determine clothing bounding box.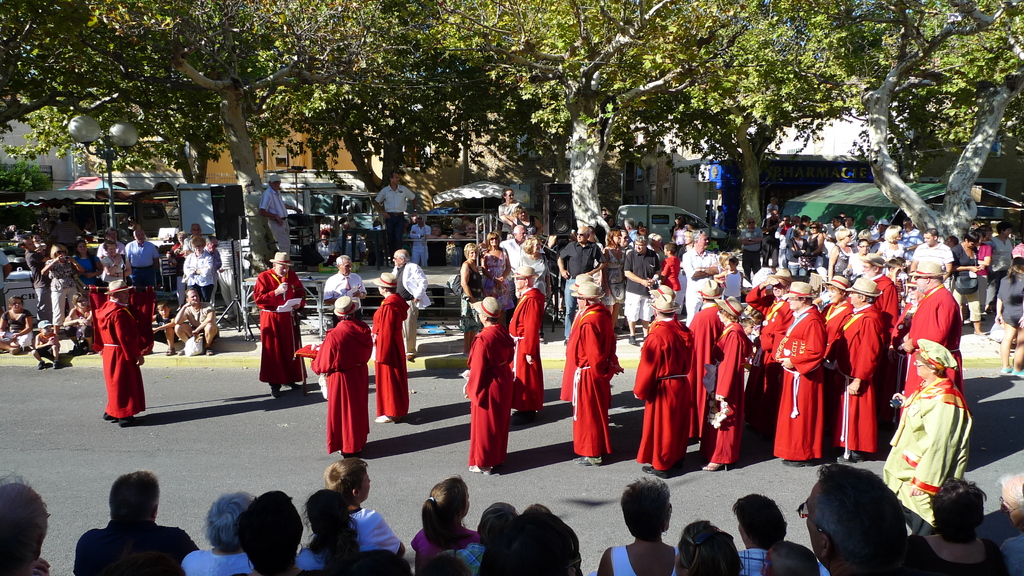
Determined: 152, 311, 175, 340.
